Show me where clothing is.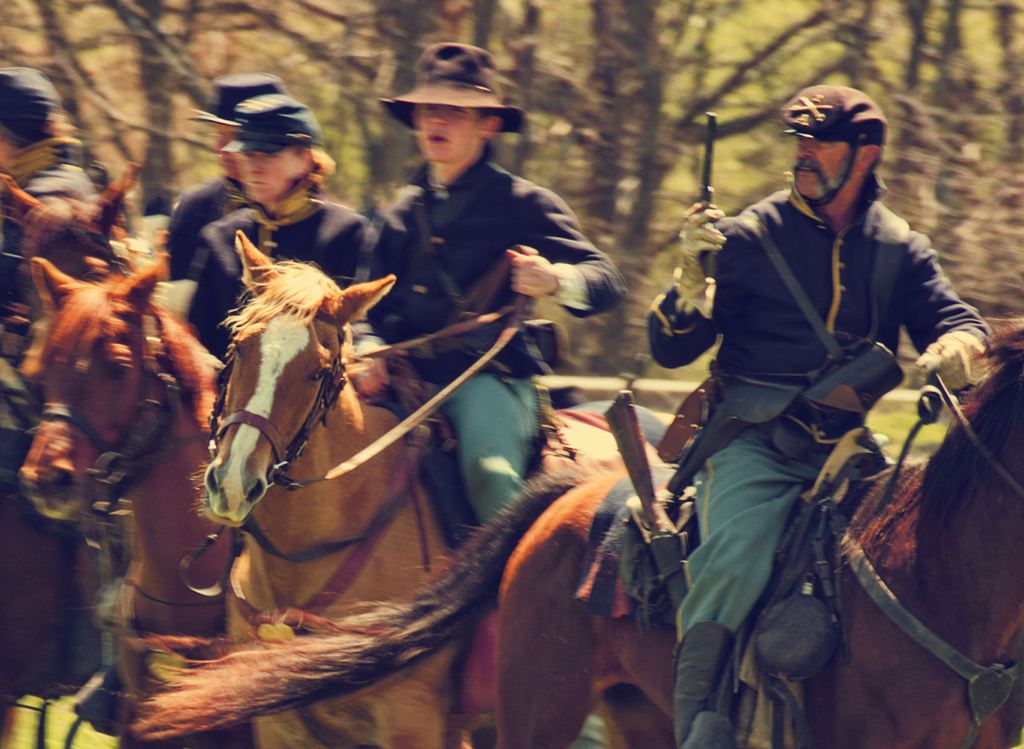
clothing is at (x1=0, y1=141, x2=97, y2=298).
